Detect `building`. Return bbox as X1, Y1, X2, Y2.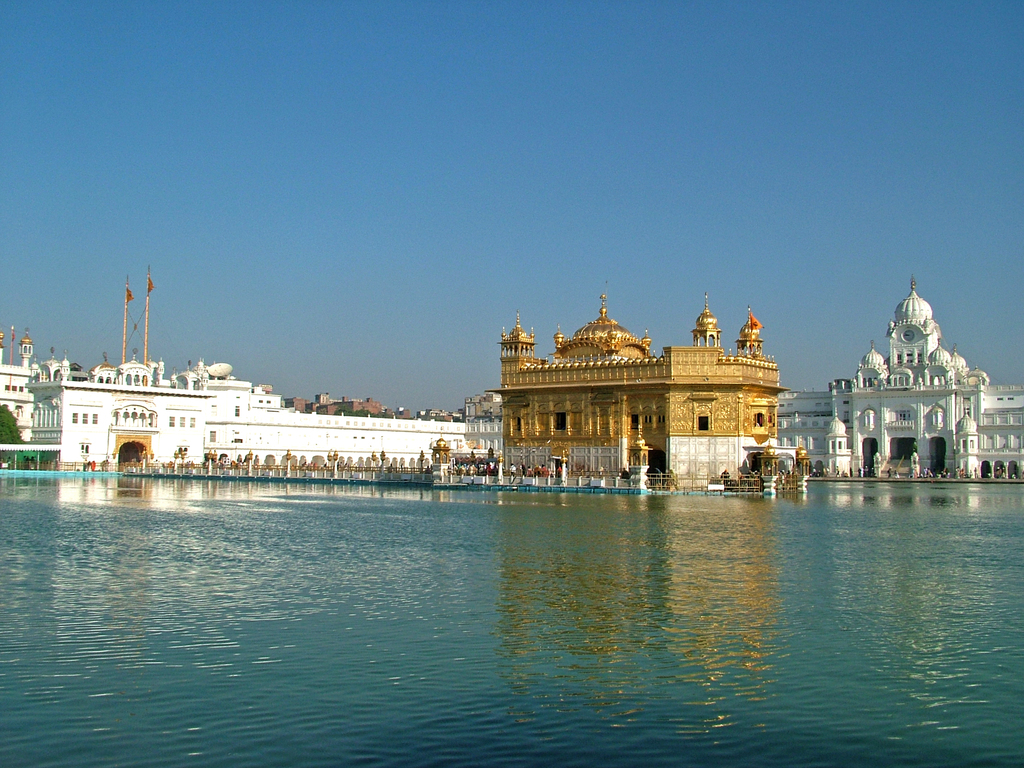
790, 273, 1023, 478.
